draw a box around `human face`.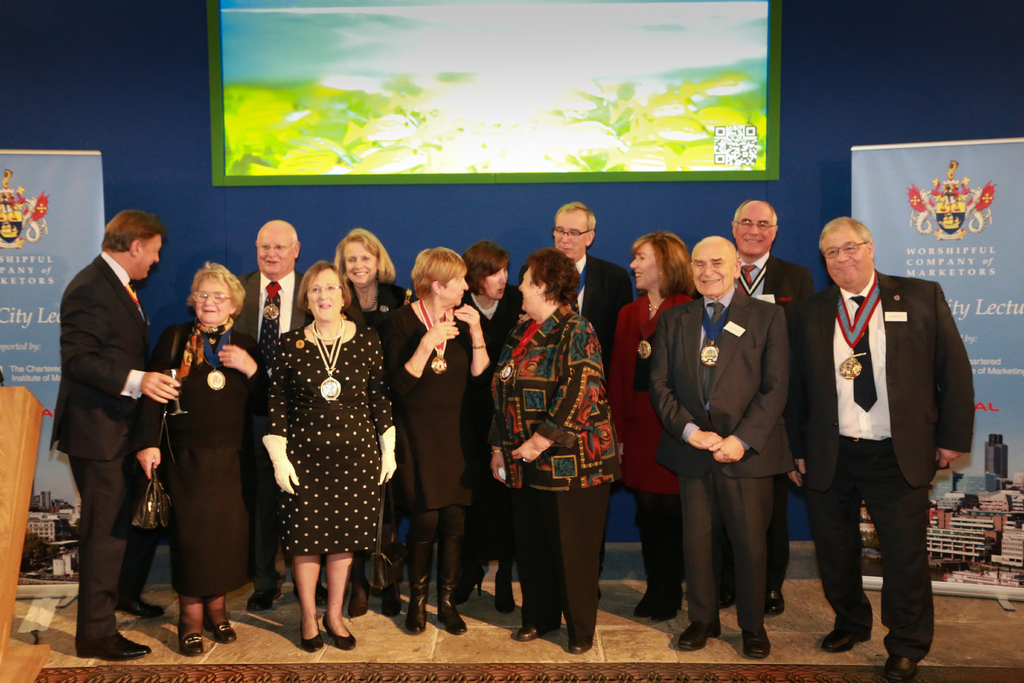
309, 273, 341, 321.
